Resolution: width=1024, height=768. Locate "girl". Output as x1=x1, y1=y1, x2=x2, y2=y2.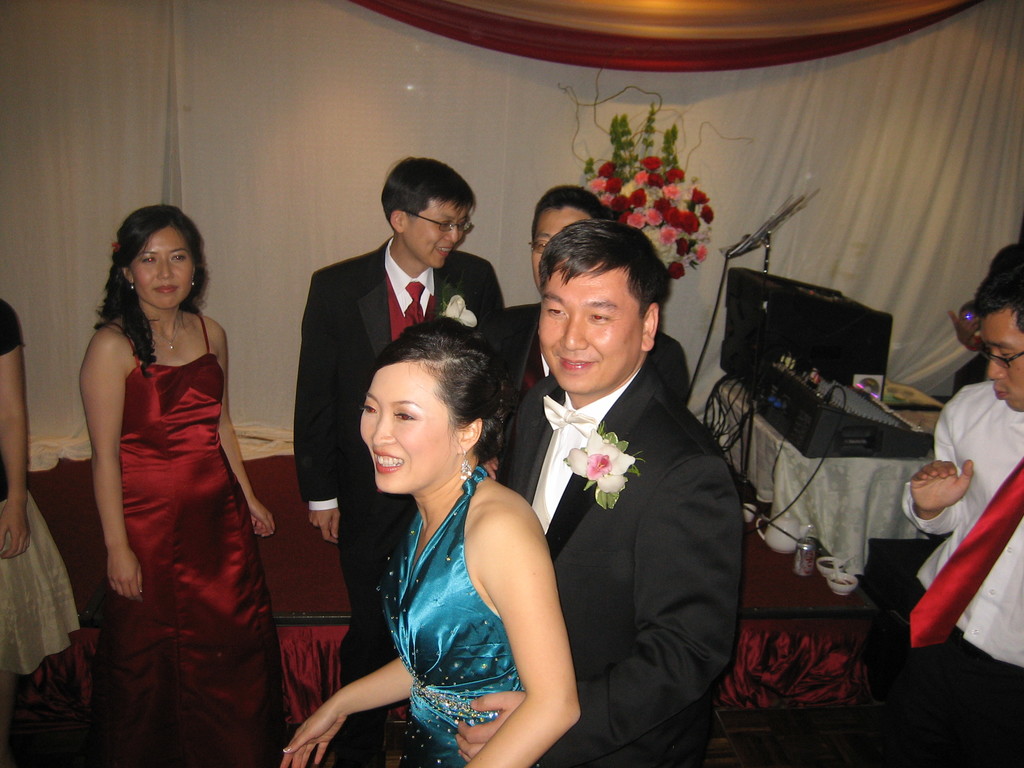
x1=279, y1=316, x2=579, y2=767.
